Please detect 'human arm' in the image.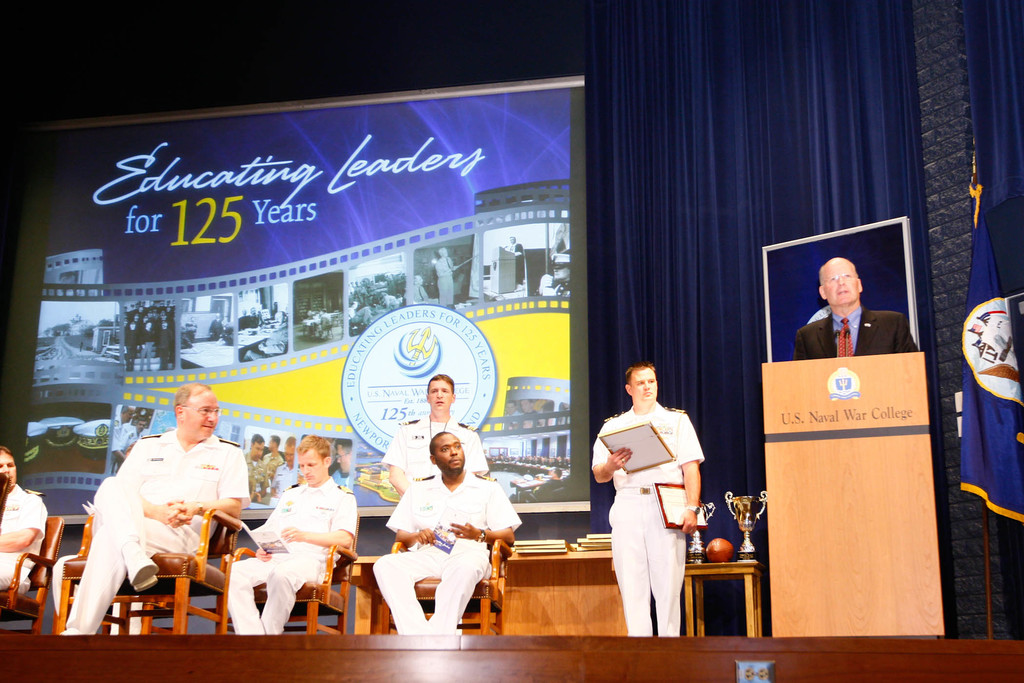
{"left": 467, "top": 432, "right": 488, "bottom": 475}.
